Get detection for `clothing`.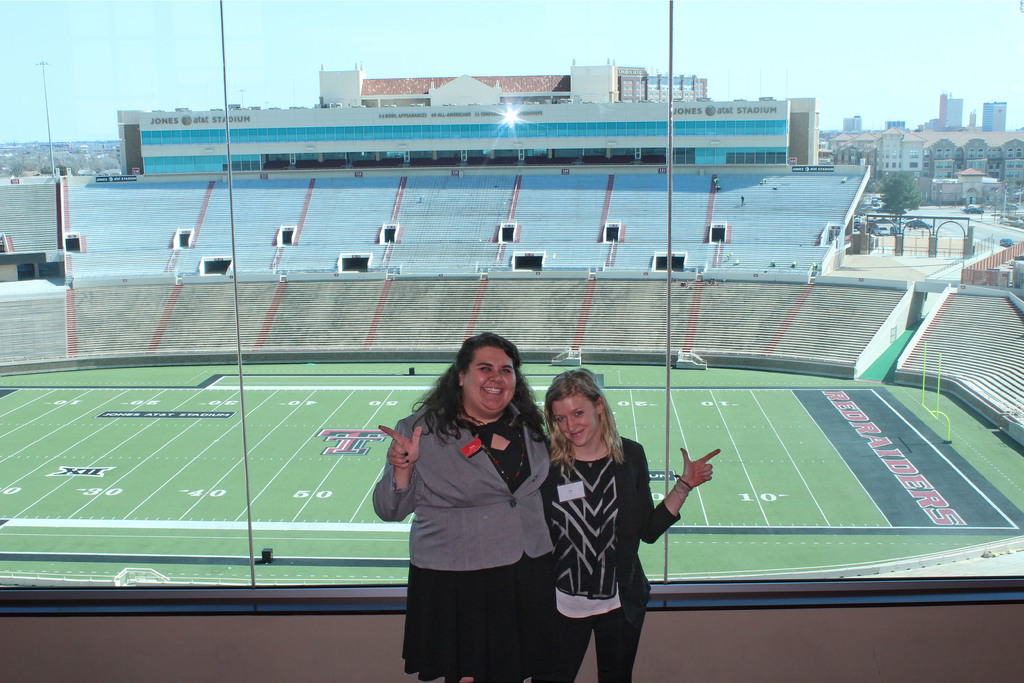
Detection: (left=554, top=428, right=676, bottom=682).
